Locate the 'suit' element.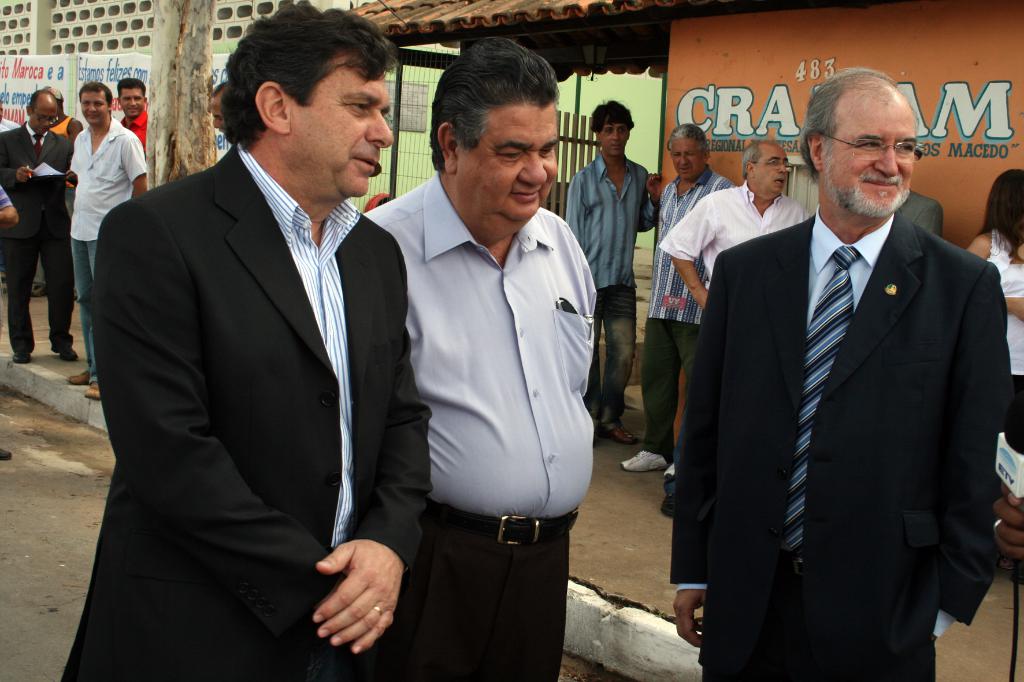
Element bbox: 685, 97, 1007, 676.
